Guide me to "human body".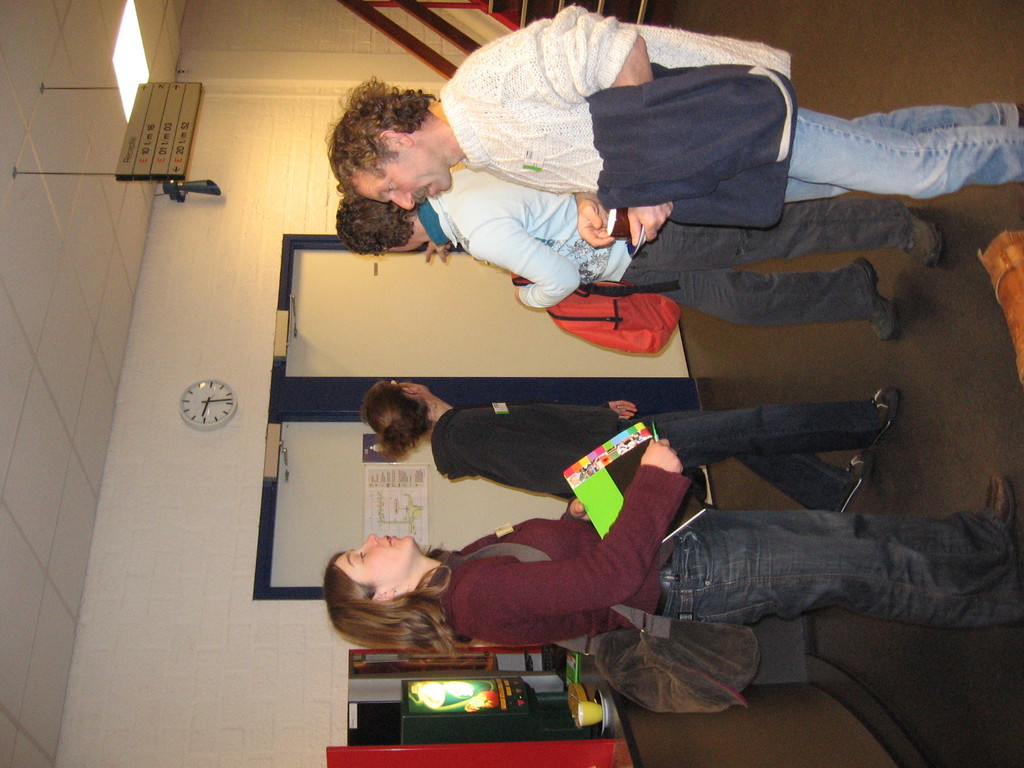
Guidance: 415,157,948,349.
